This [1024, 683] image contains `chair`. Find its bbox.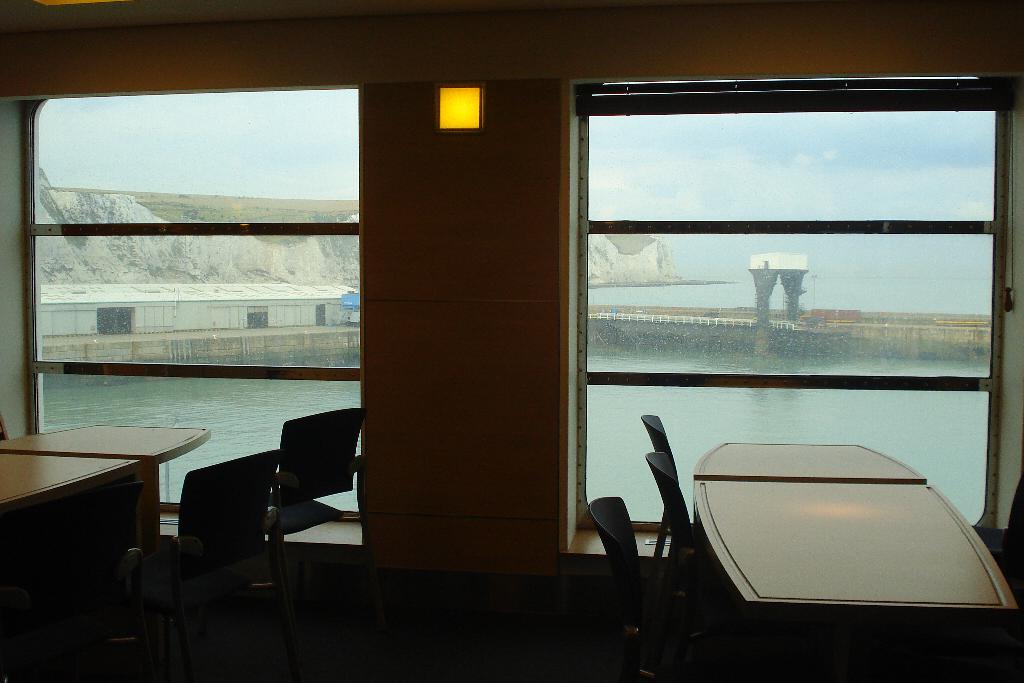
(left=0, top=484, right=138, bottom=682).
